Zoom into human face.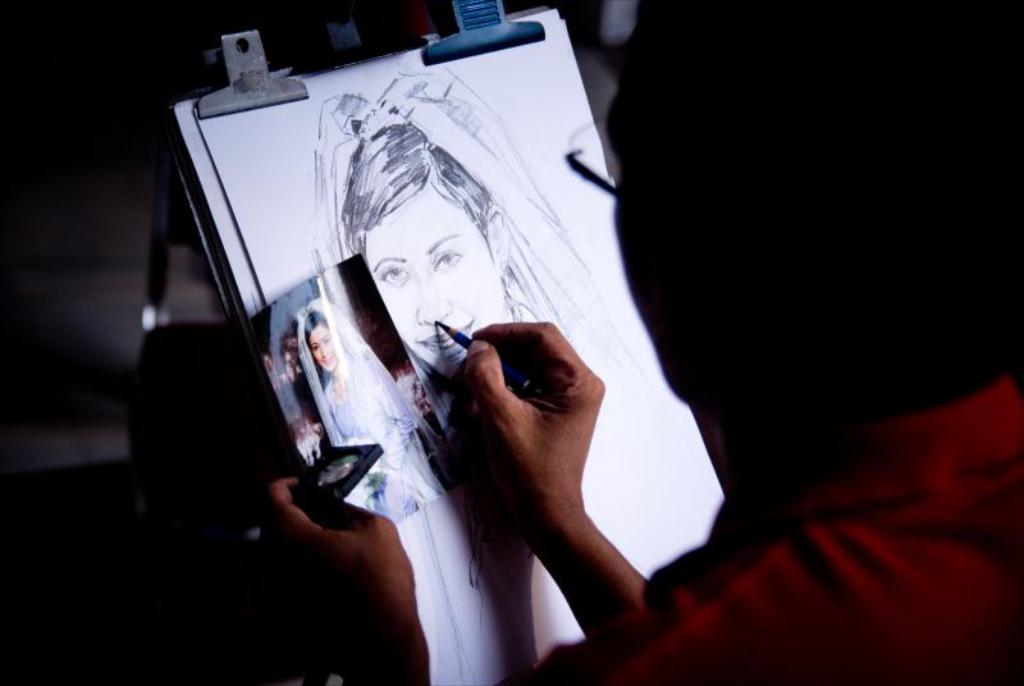
Zoom target: bbox=(604, 65, 707, 402).
